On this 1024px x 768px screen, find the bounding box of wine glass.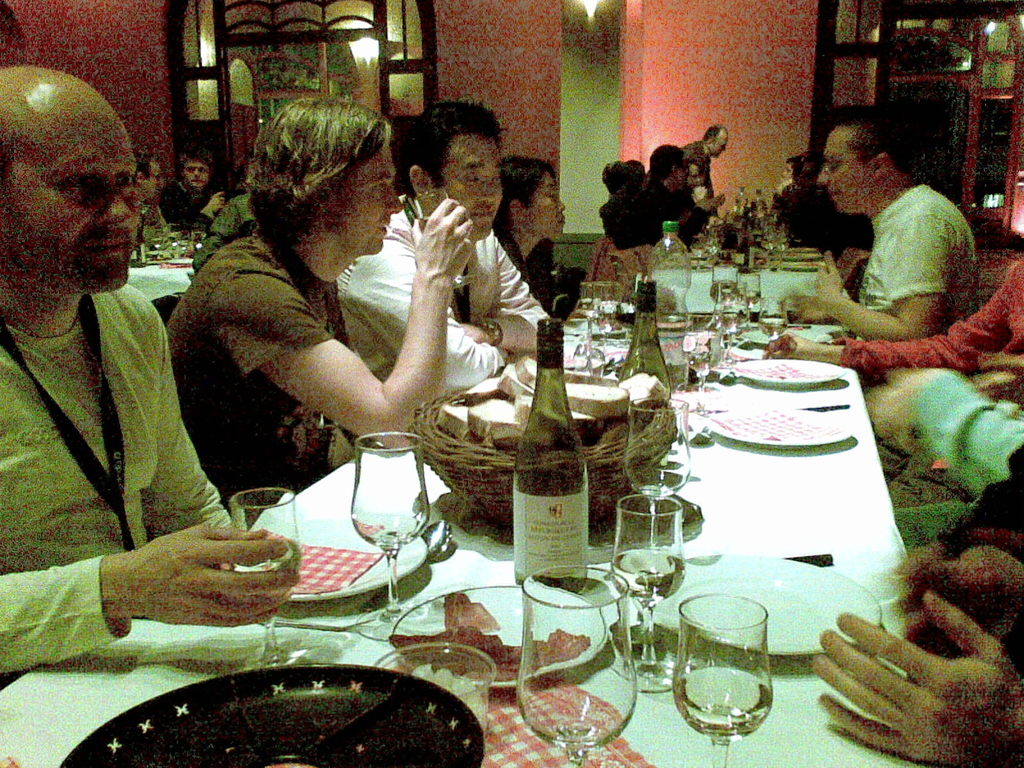
Bounding box: BBox(513, 565, 637, 767).
